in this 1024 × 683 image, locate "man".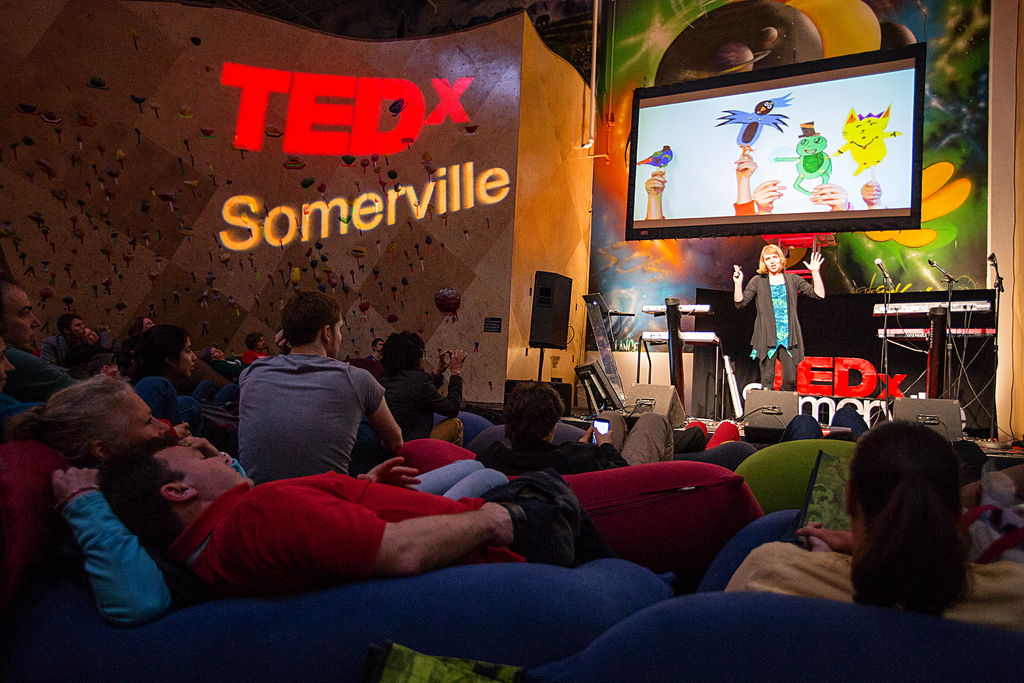
Bounding box: 236, 328, 275, 368.
